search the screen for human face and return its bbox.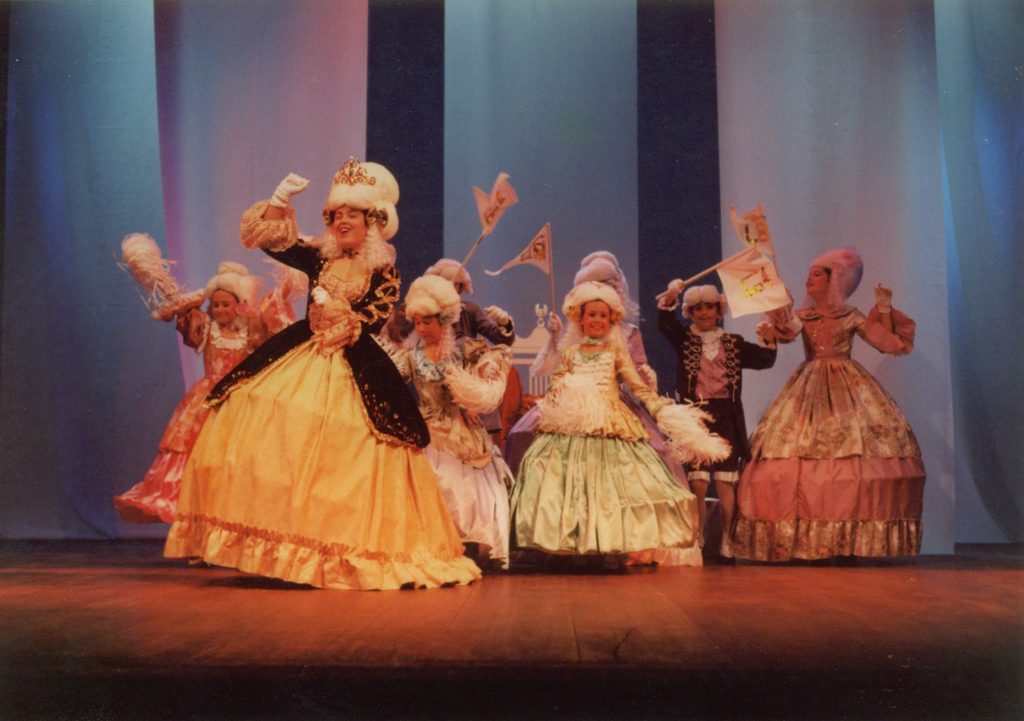
Found: [left=207, top=286, right=240, bottom=323].
